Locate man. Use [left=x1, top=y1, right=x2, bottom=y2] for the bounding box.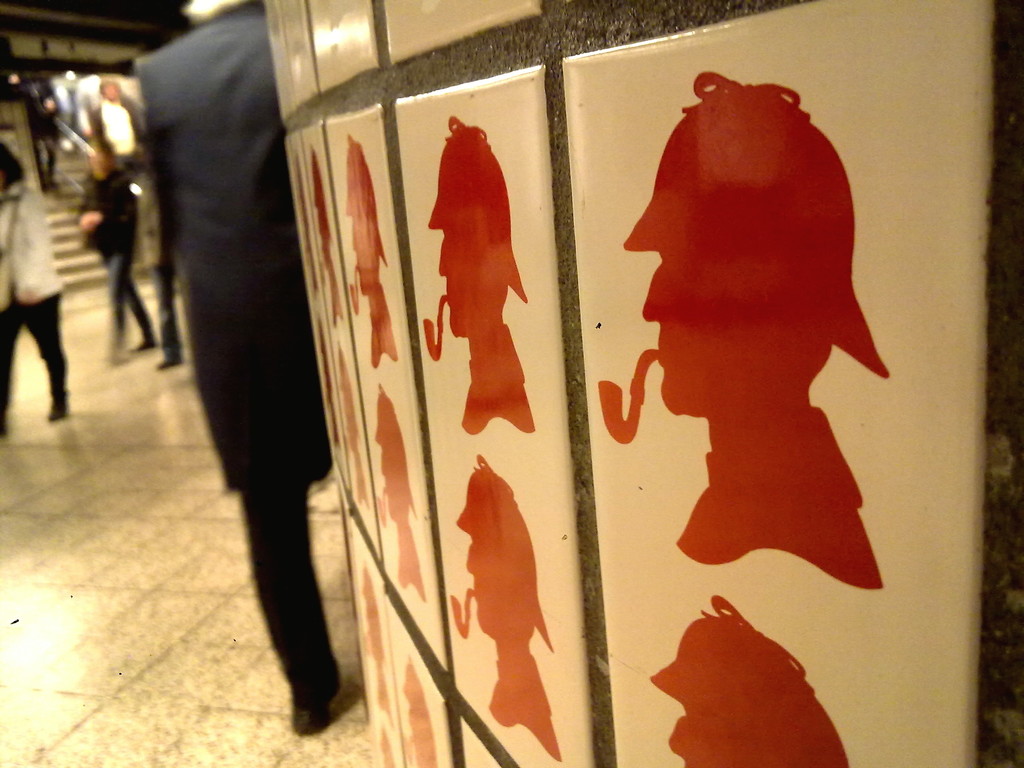
[left=340, top=136, right=397, bottom=369].
